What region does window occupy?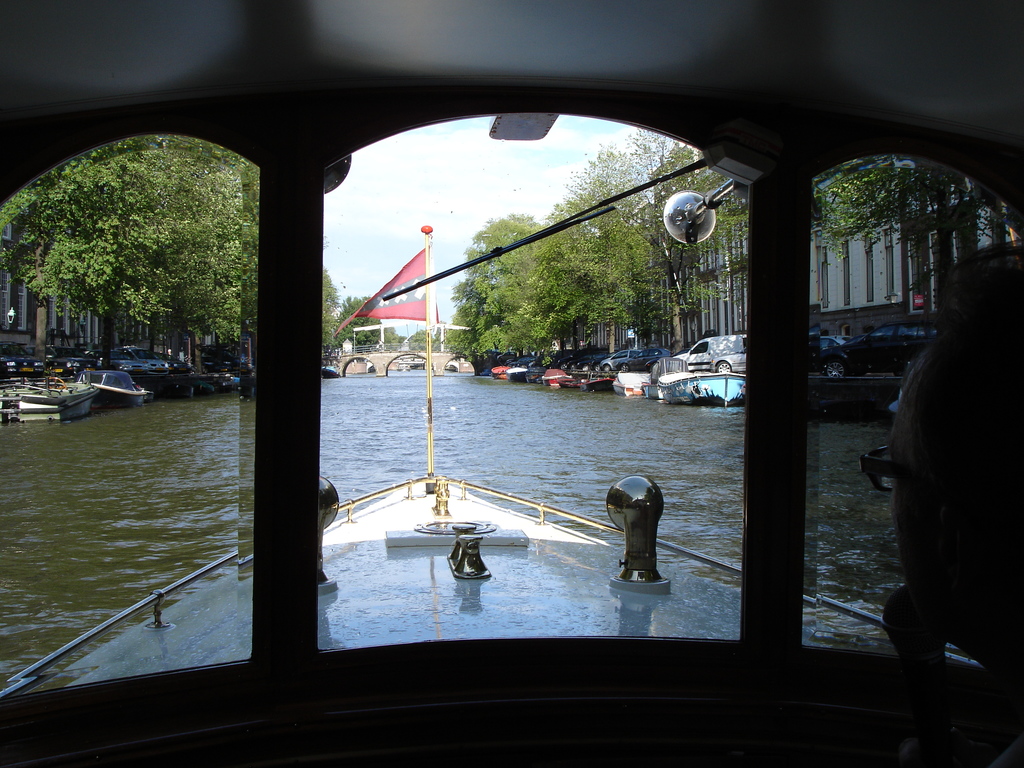
bbox=(884, 227, 895, 301).
